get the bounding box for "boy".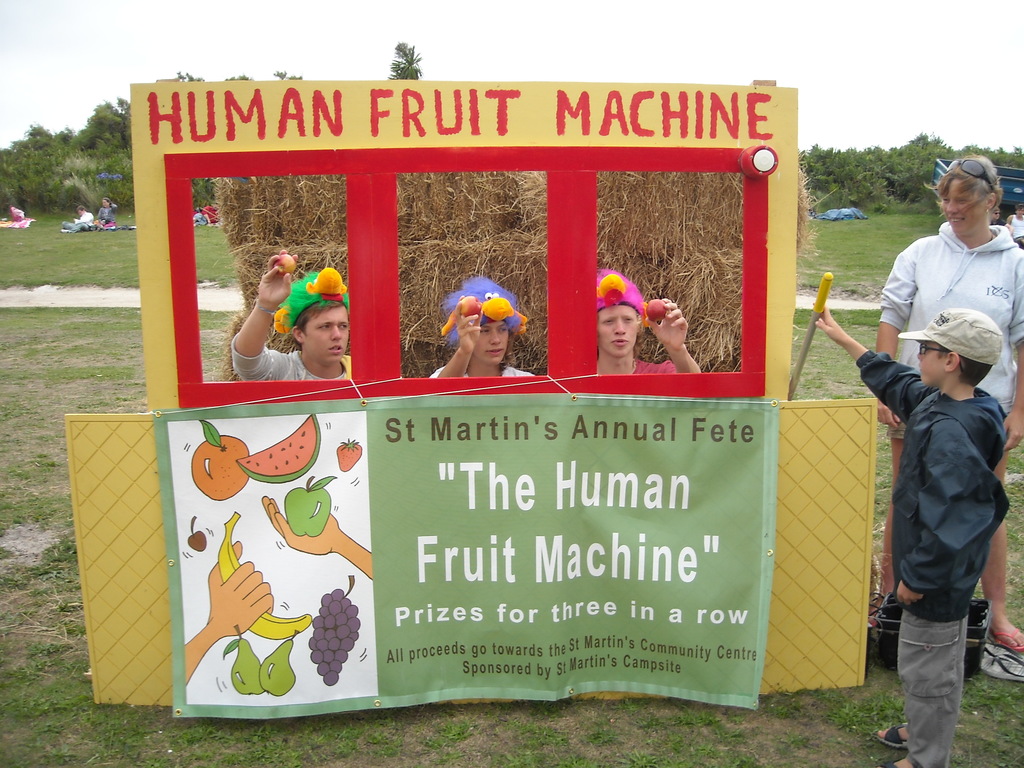
(left=813, top=303, right=1014, bottom=767).
